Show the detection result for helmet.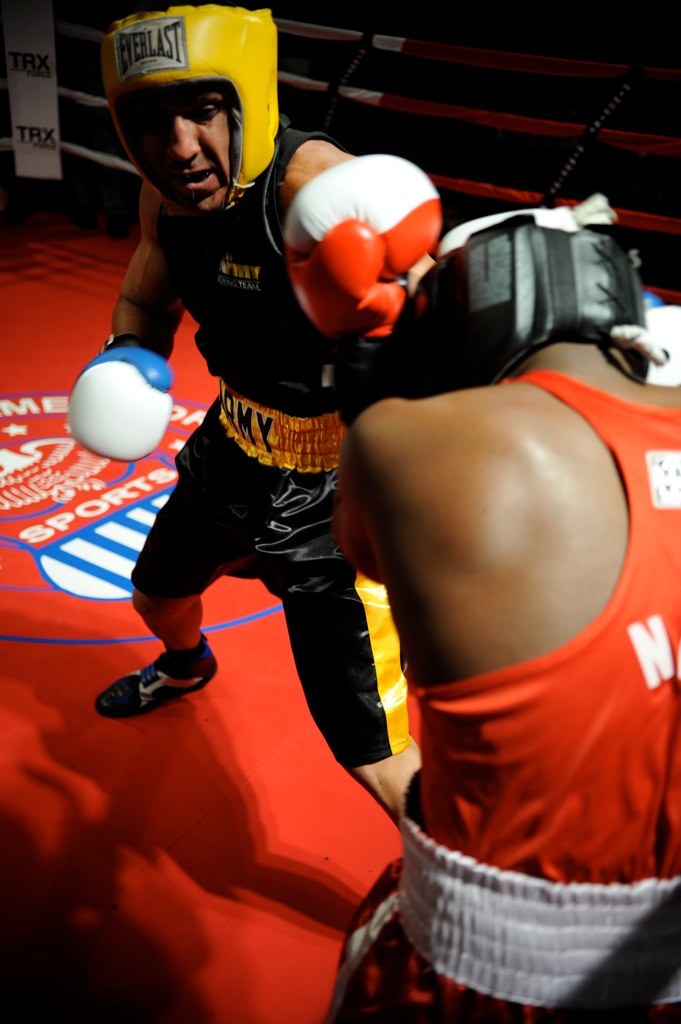
[left=377, top=192, right=674, bottom=393].
